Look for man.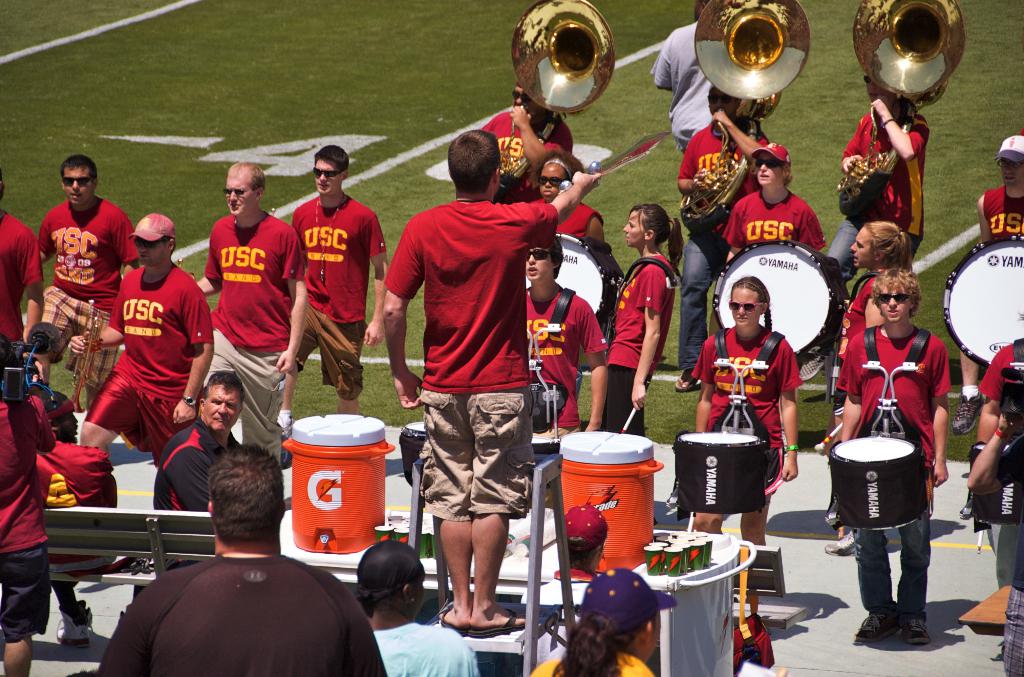
Found: select_region(118, 439, 373, 676).
